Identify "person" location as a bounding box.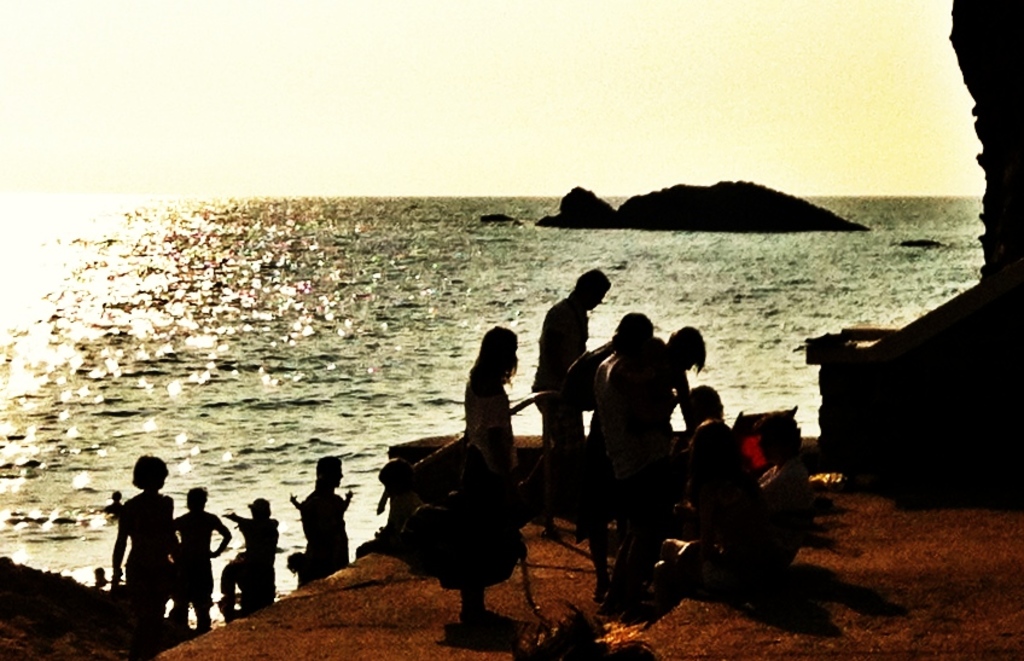
bbox(101, 452, 196, 637).
